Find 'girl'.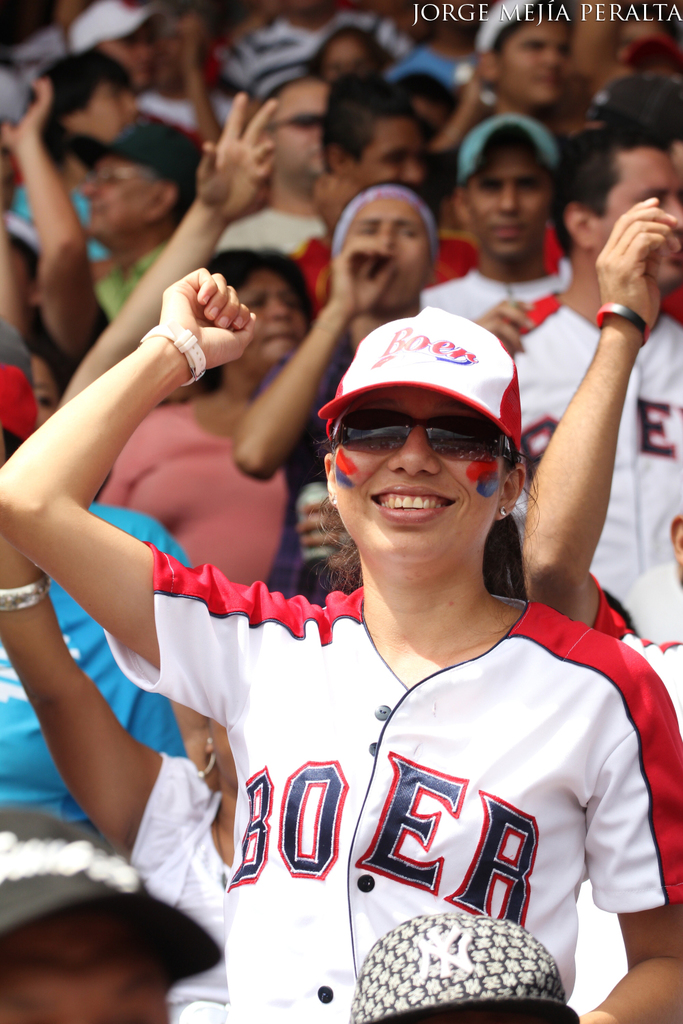
2, 263, 682, 1023.
